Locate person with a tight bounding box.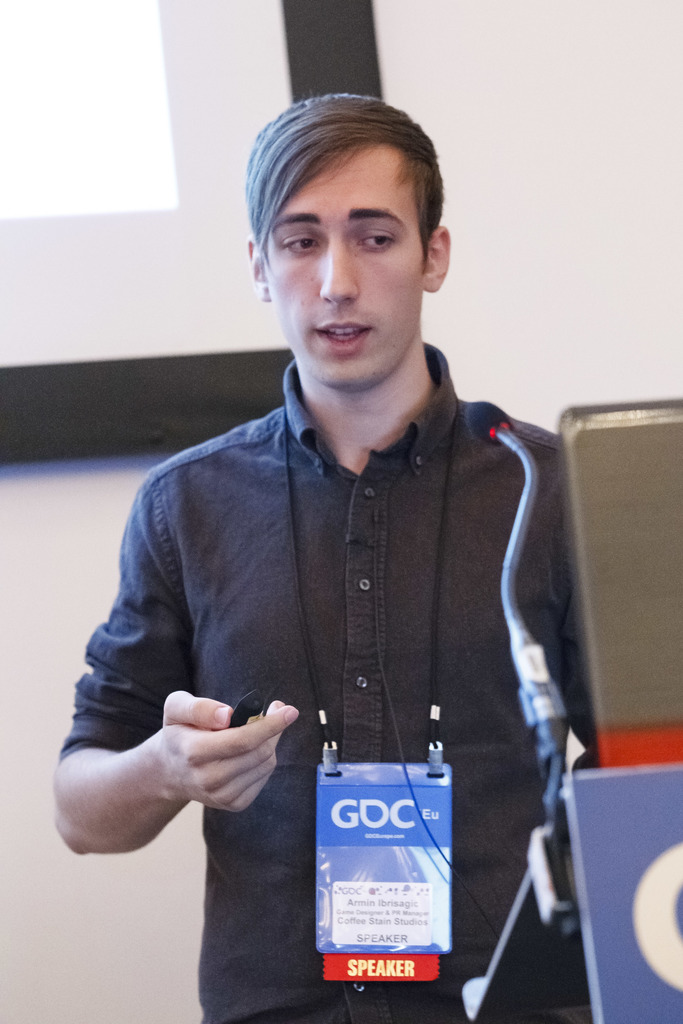
85 100 607 995.
